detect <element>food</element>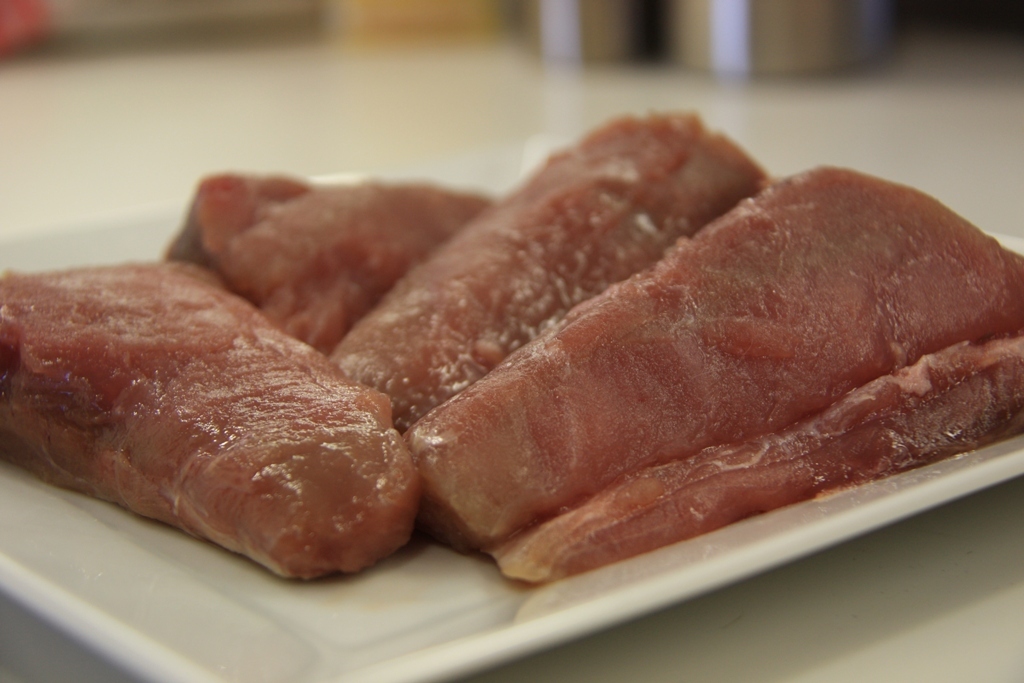
crop(26, 268, 422, 563)
